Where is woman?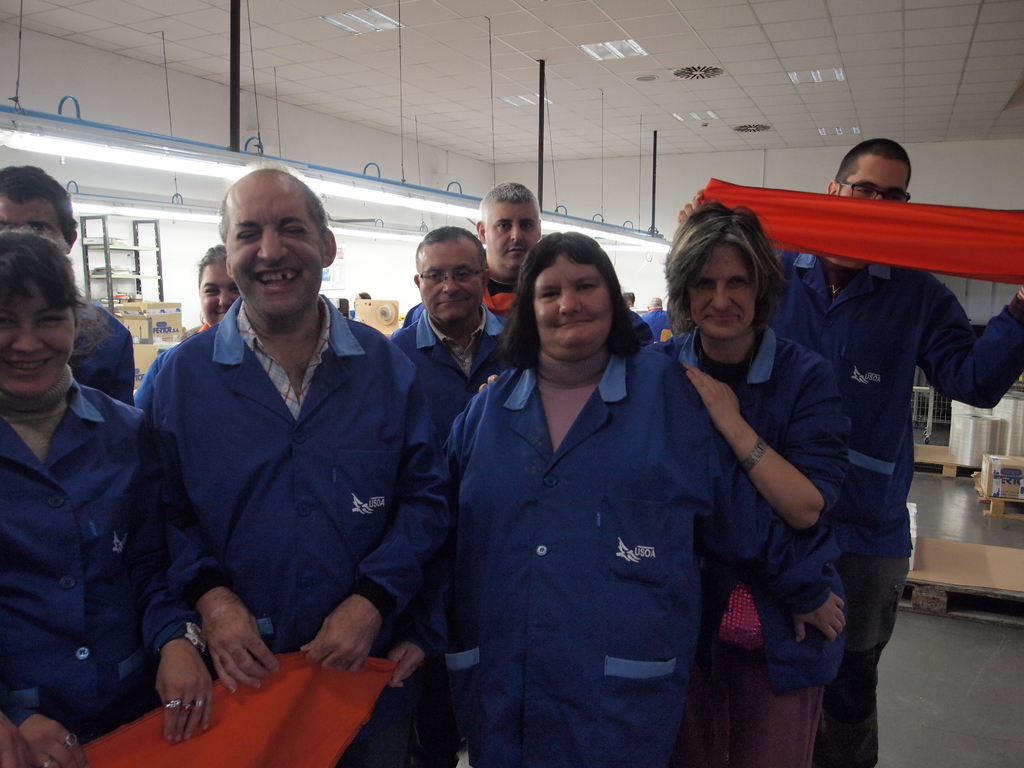
bbox(381, 230, 852, 767).
